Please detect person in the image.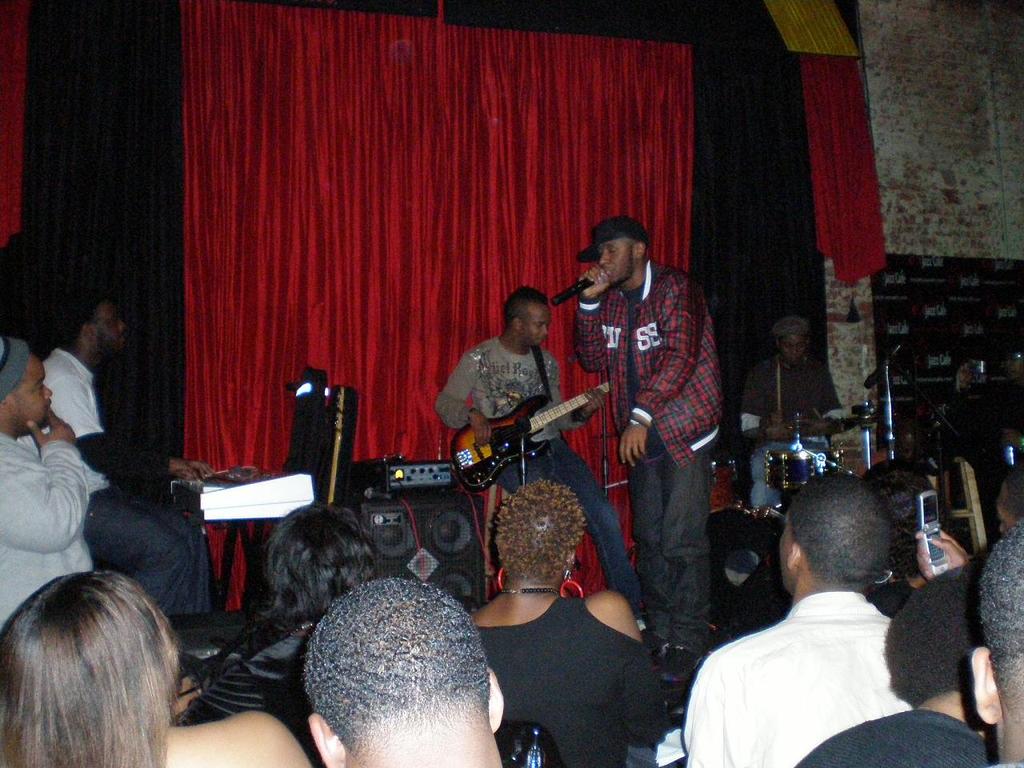
<box>294,574,503,767</box>.
